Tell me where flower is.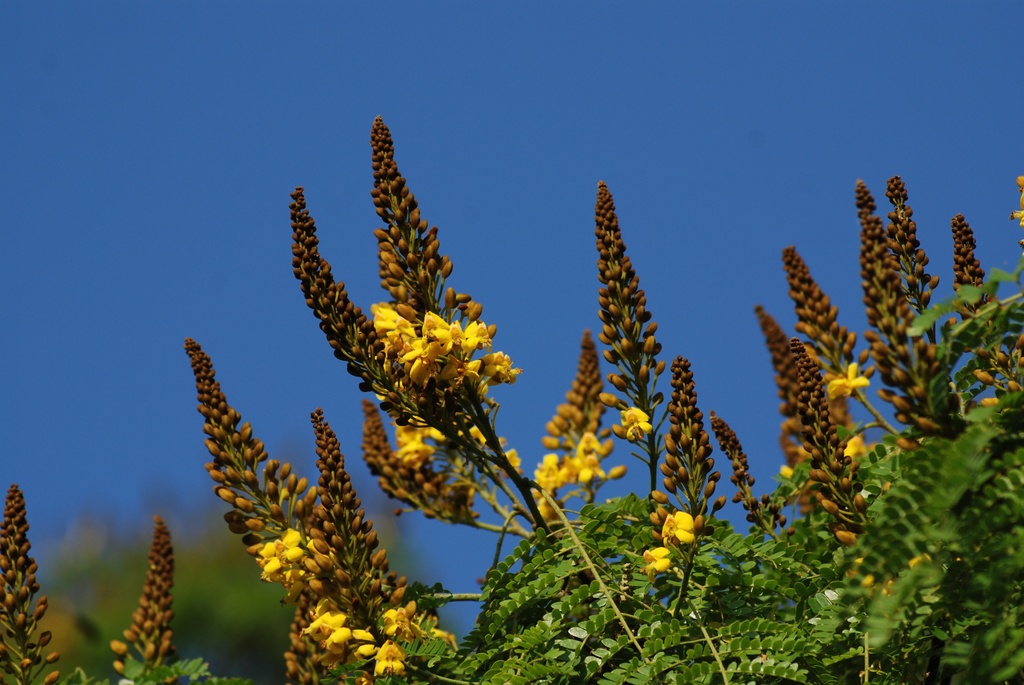
flower is at <bbox>856, 551, 935, 597</bbox>.
